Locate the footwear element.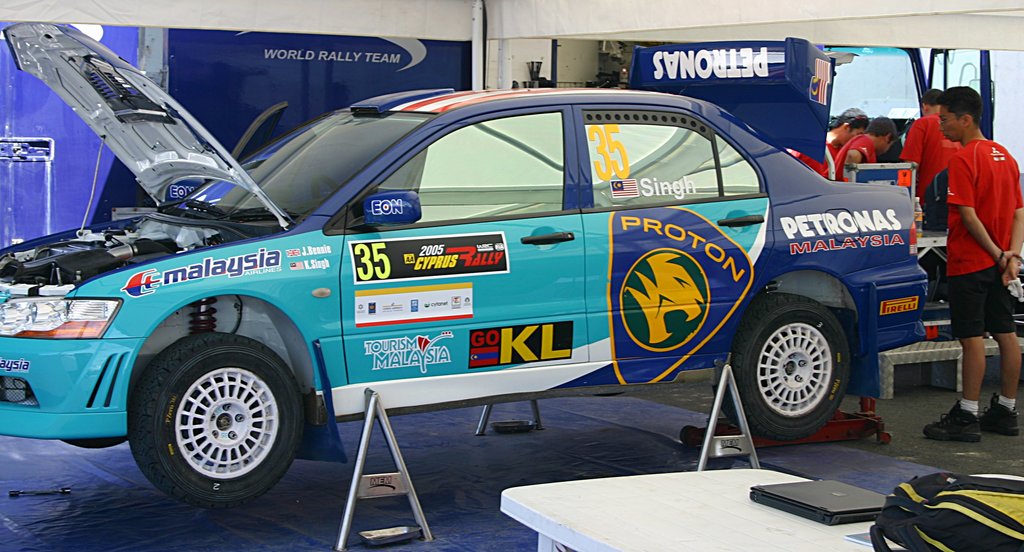
Element bbox: (923, 401, 984, 441).
